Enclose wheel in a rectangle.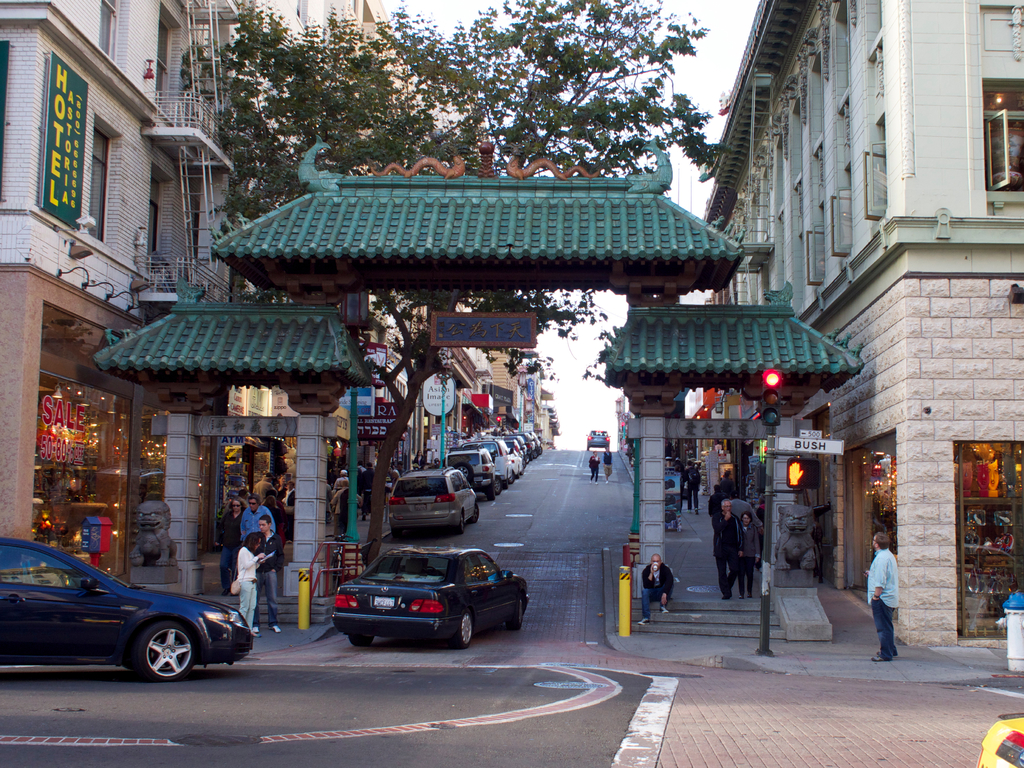
l=459, t=515, r=465, b=532.
